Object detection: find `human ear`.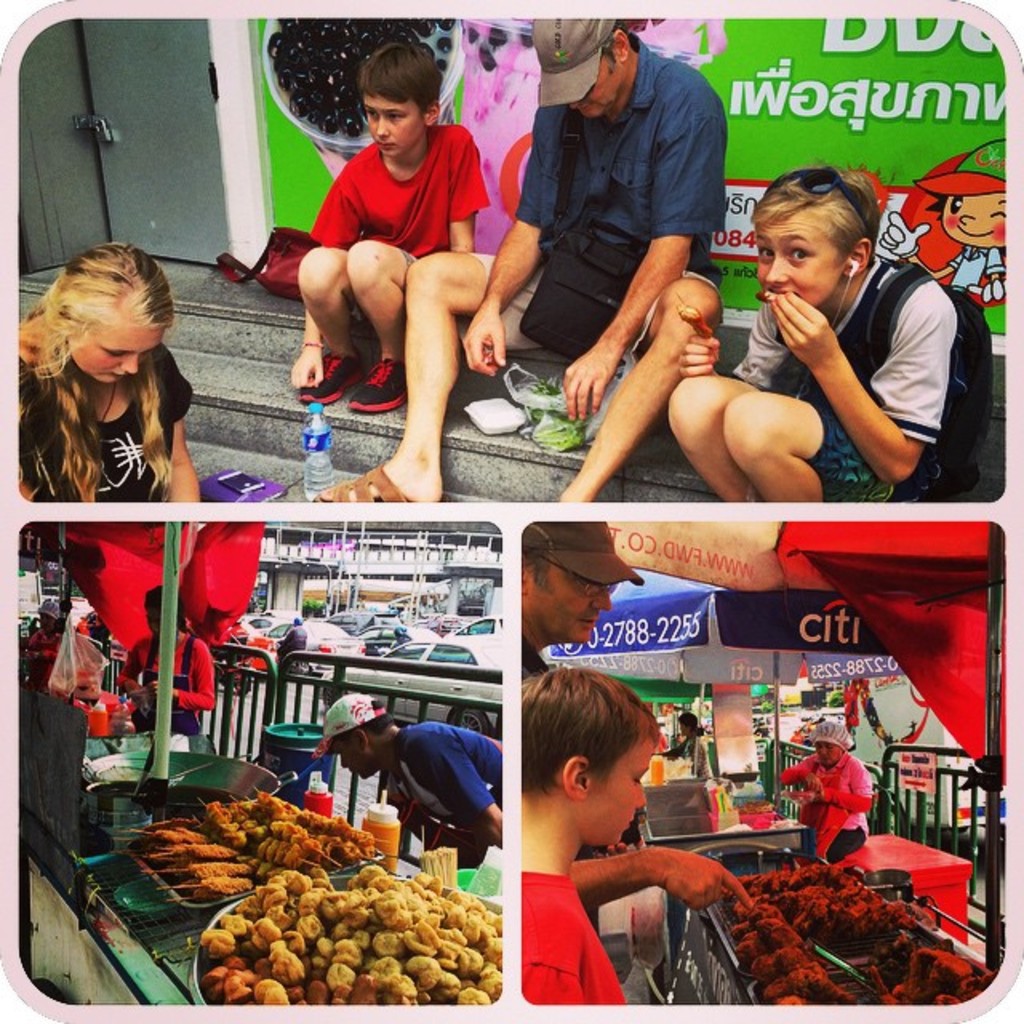
[x1=846, y1=238, x2=872, y2=274].
